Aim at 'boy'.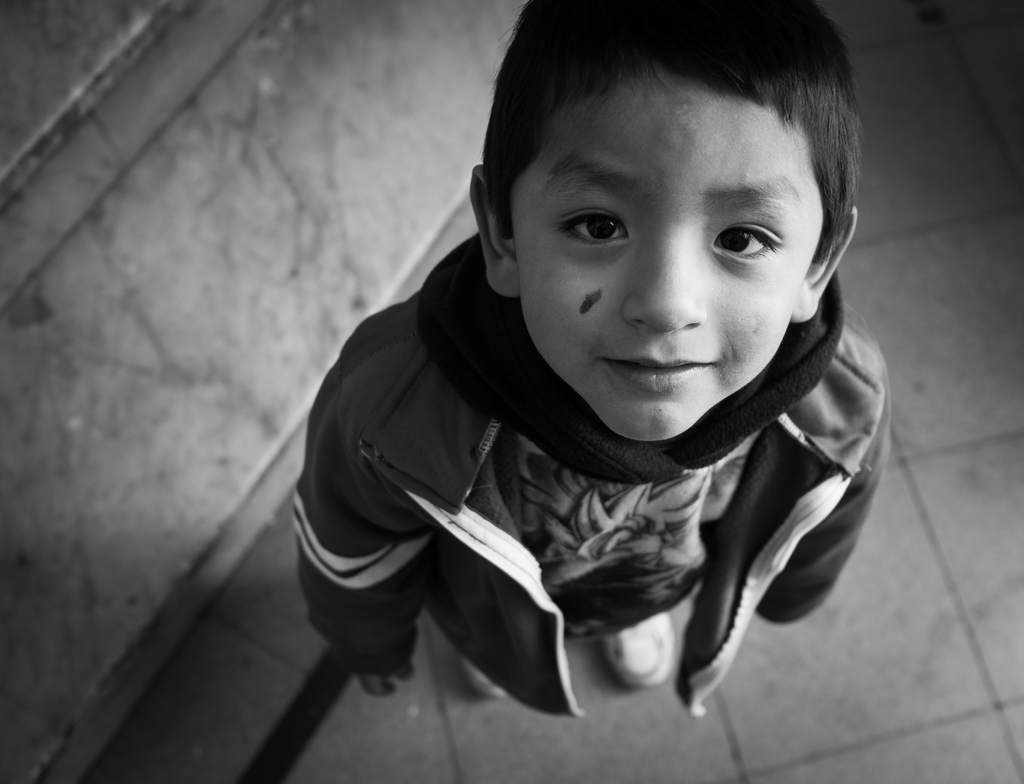
Aimed at (x1=284, y1=0, x2=896, y2=703).
